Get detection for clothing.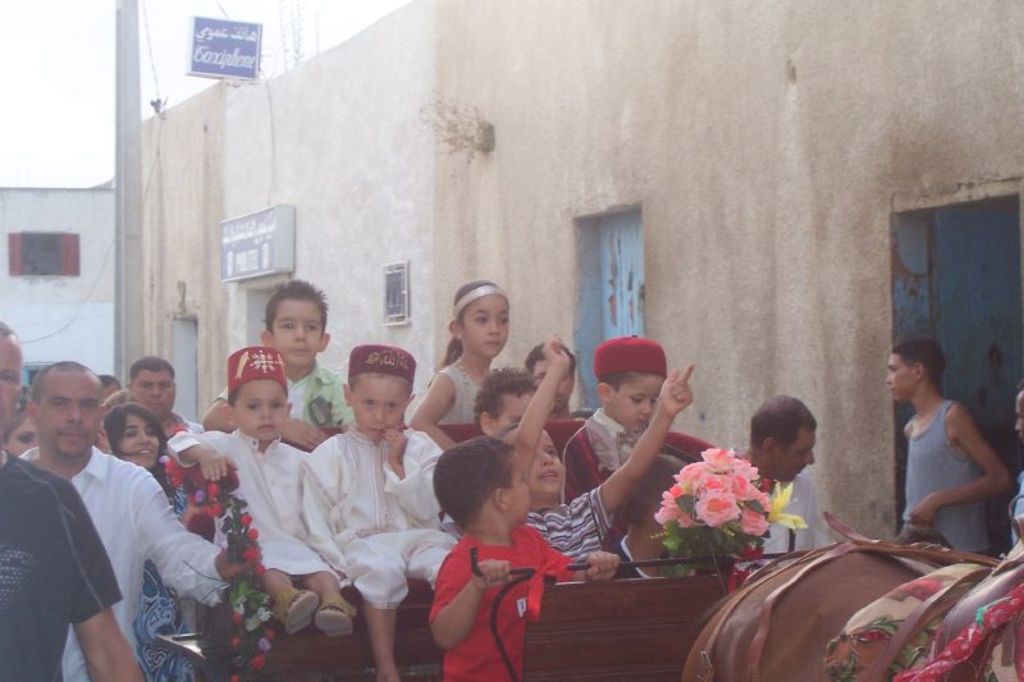
Detection: bbox(435, 354, 499, 431).
